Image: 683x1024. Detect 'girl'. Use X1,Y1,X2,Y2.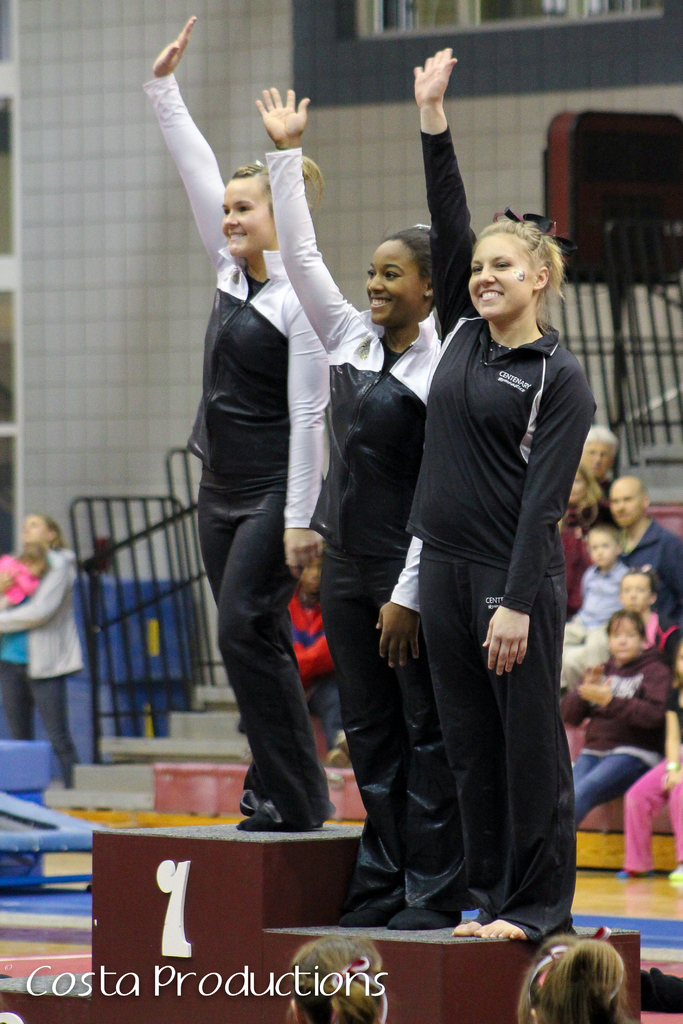
556,520,642,685.
